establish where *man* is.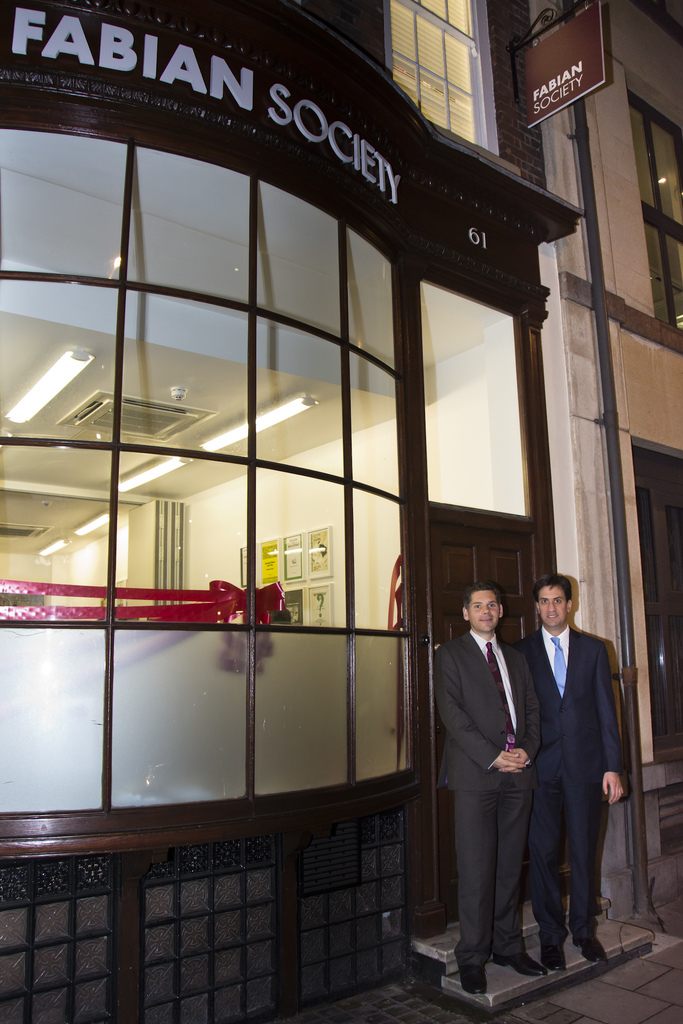
Established at Rect(442, 578, 542, 1000).
